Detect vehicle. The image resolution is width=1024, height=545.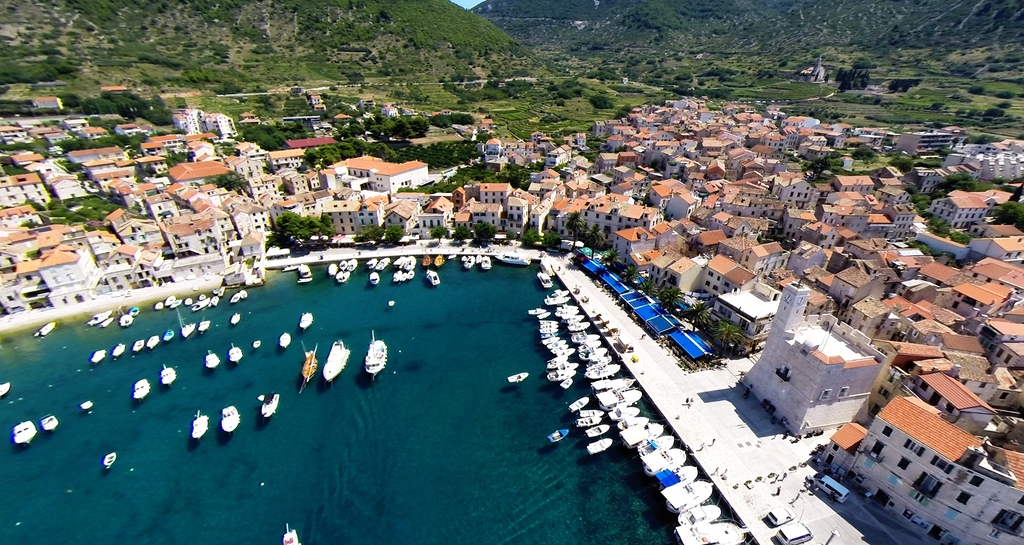
box(227, 343, 243, 367).
